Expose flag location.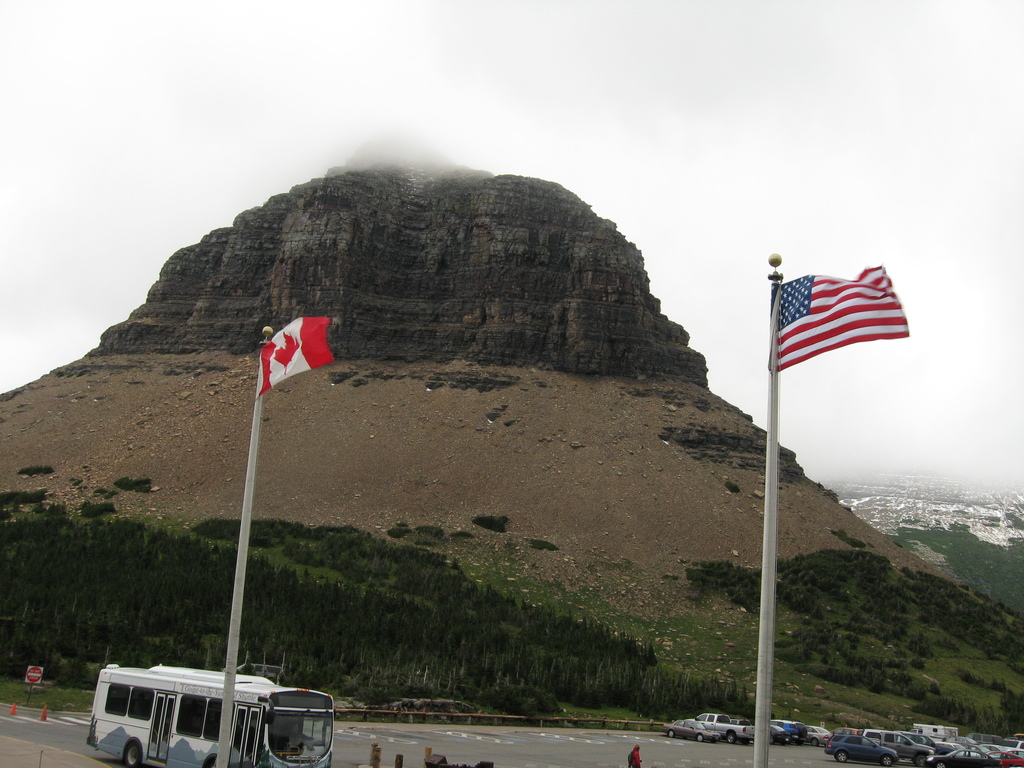
Exposed at 769, 259, 916, 400.
